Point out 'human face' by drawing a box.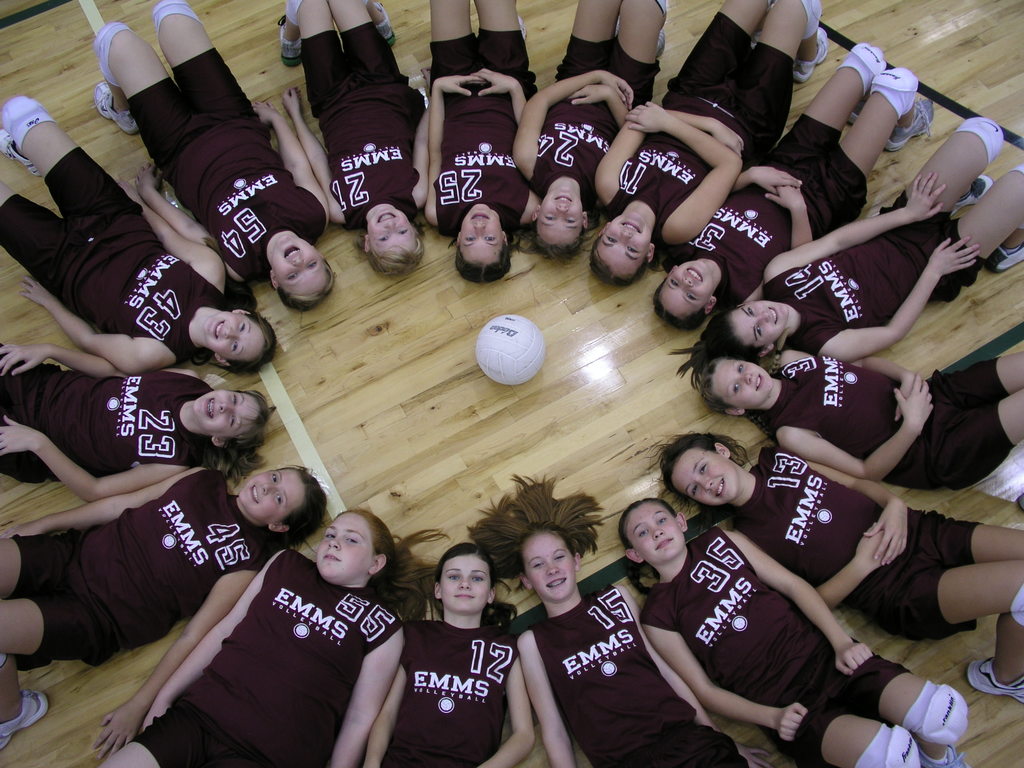
<box>316,509,375,588</box>.
